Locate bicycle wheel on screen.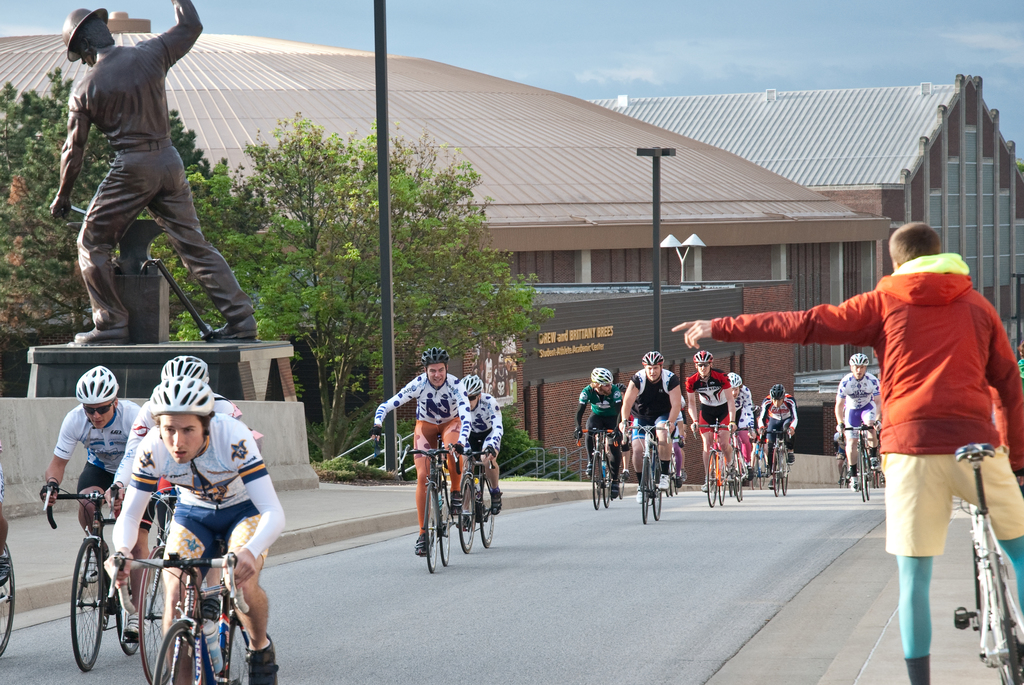
On screen at 857, 445, 863, 503.
